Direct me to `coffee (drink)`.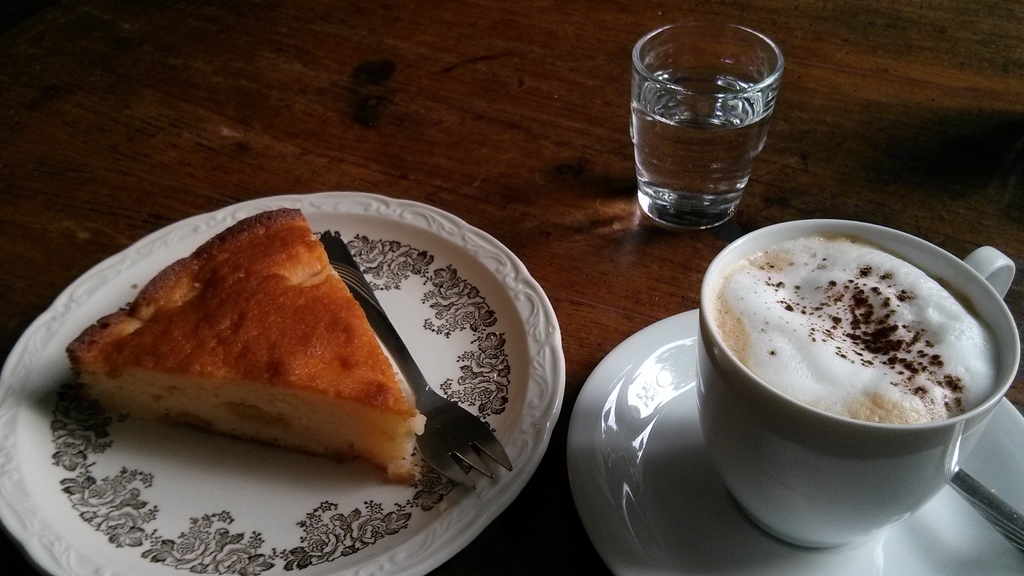
Direction: bbox=[709, 235, 1000, 428].
